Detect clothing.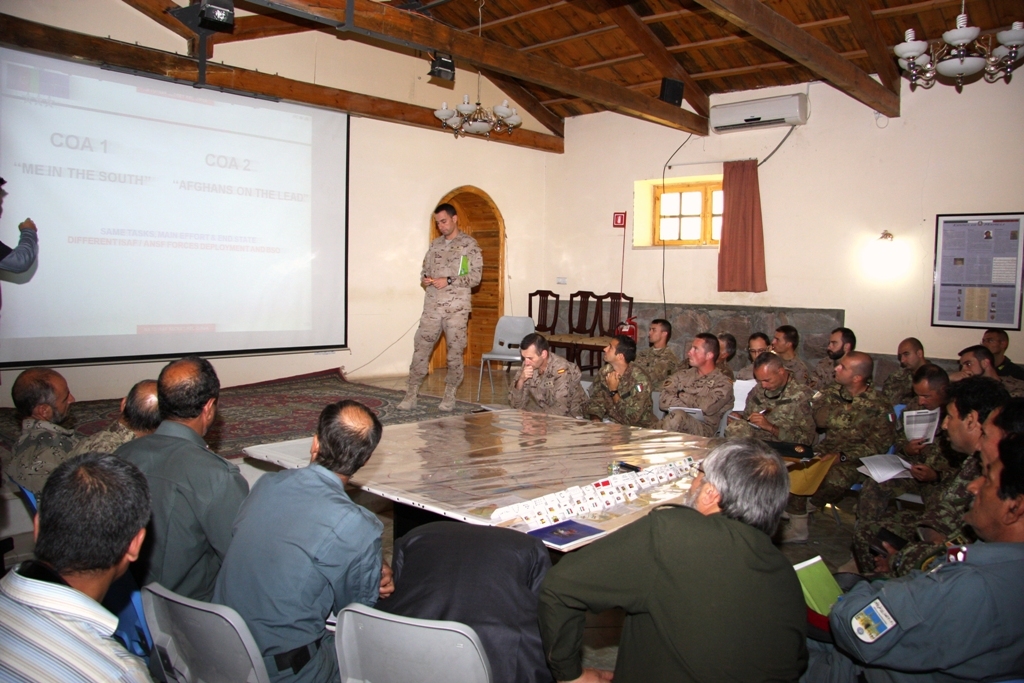
Detected at left=714, top=354, right=742, bottom=376.
